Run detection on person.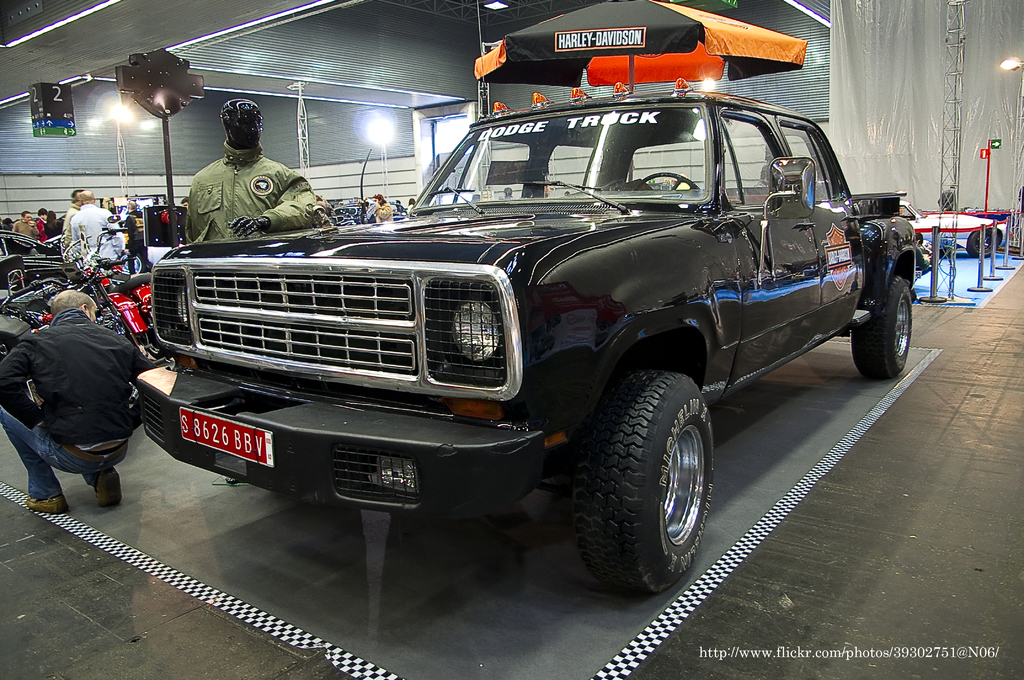
Result: 405:196:417:214.
